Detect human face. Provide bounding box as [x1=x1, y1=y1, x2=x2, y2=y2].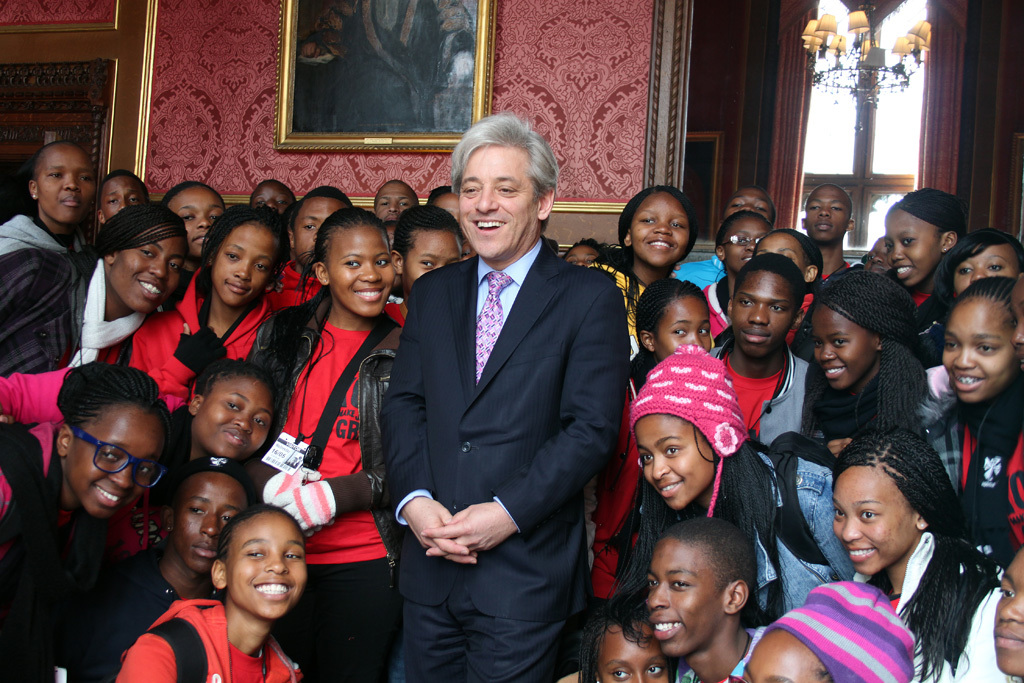
[x1=647, y1=532, x2=720, y2=659].
